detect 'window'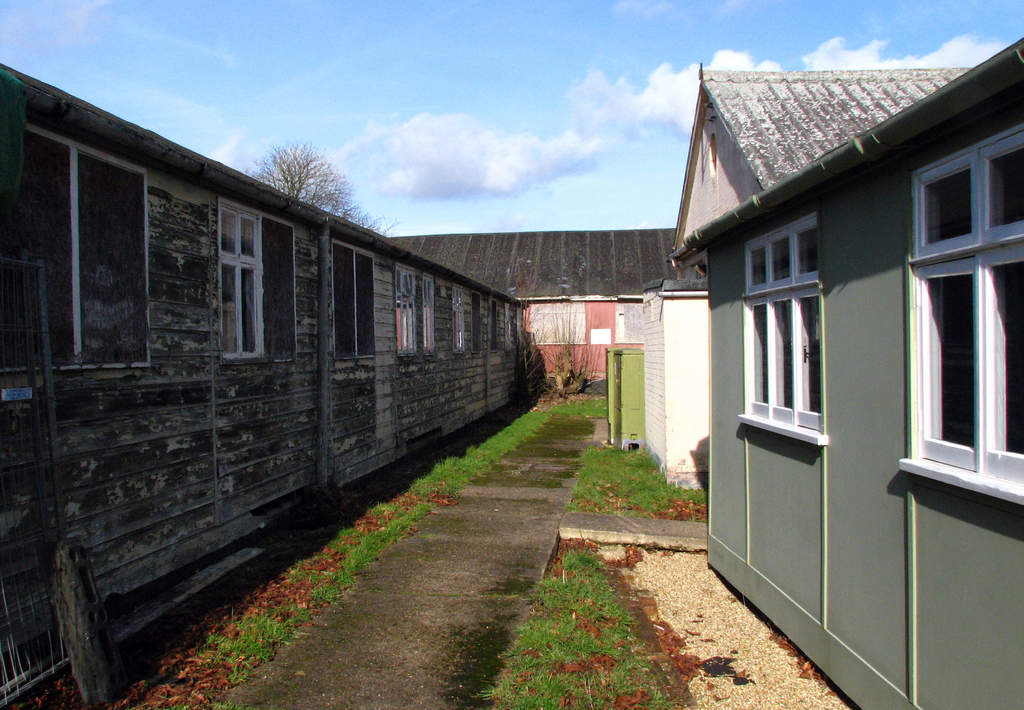
crop(892, 121, 1023, 508)
